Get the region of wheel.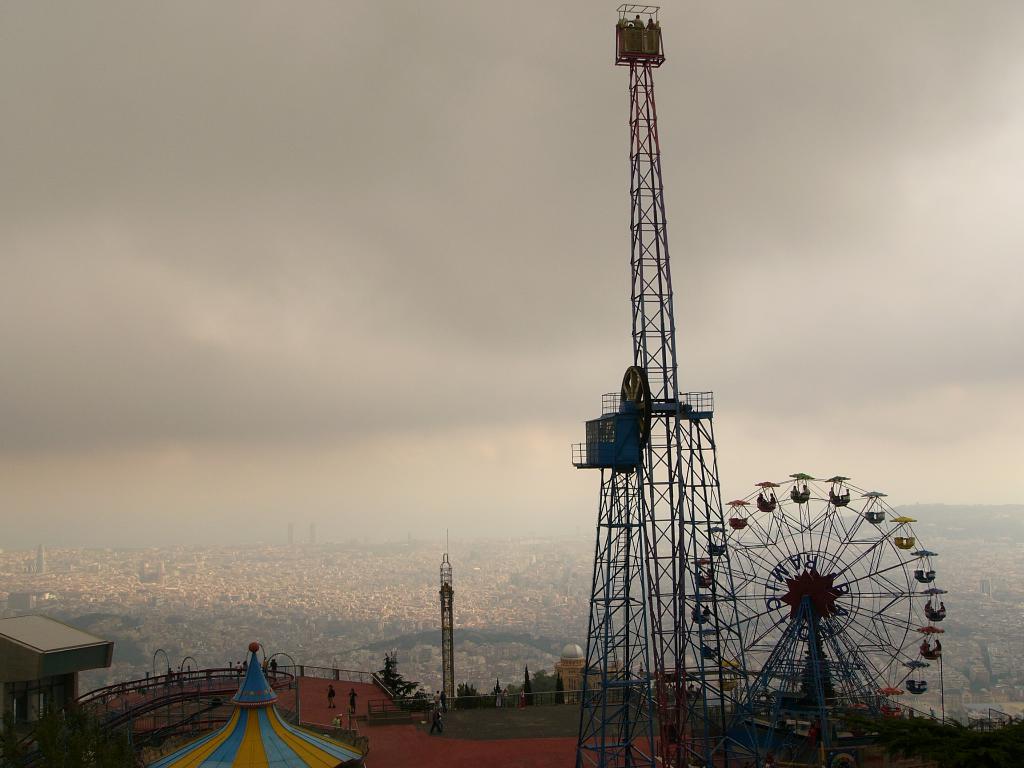
(618,360,652,451).
